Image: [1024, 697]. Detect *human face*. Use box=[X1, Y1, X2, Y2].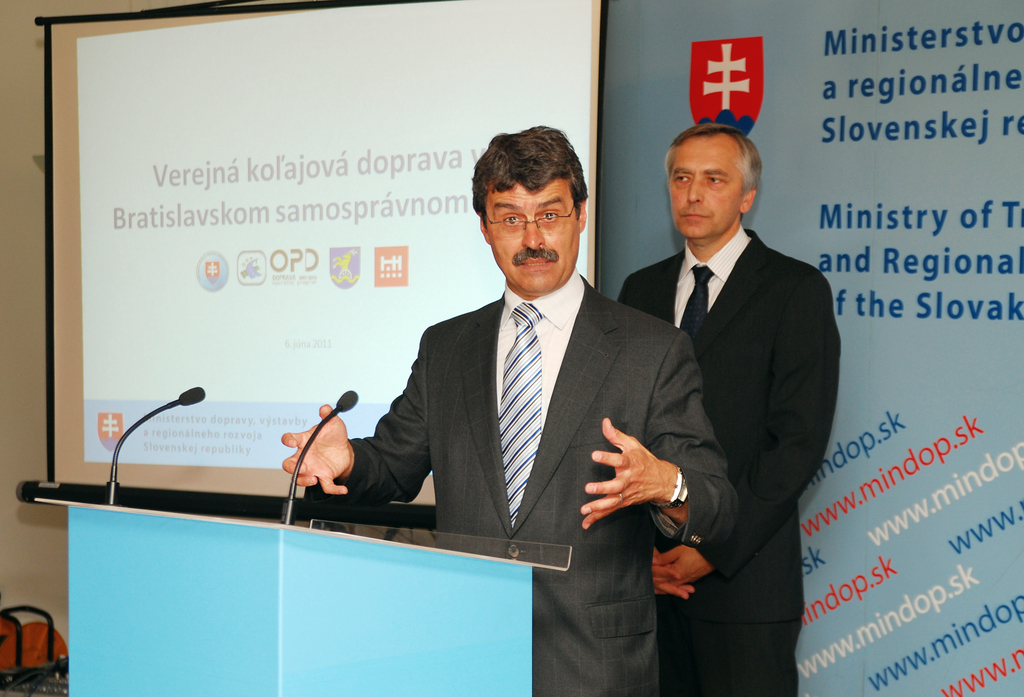
box=[489, 176, 584, 292].
